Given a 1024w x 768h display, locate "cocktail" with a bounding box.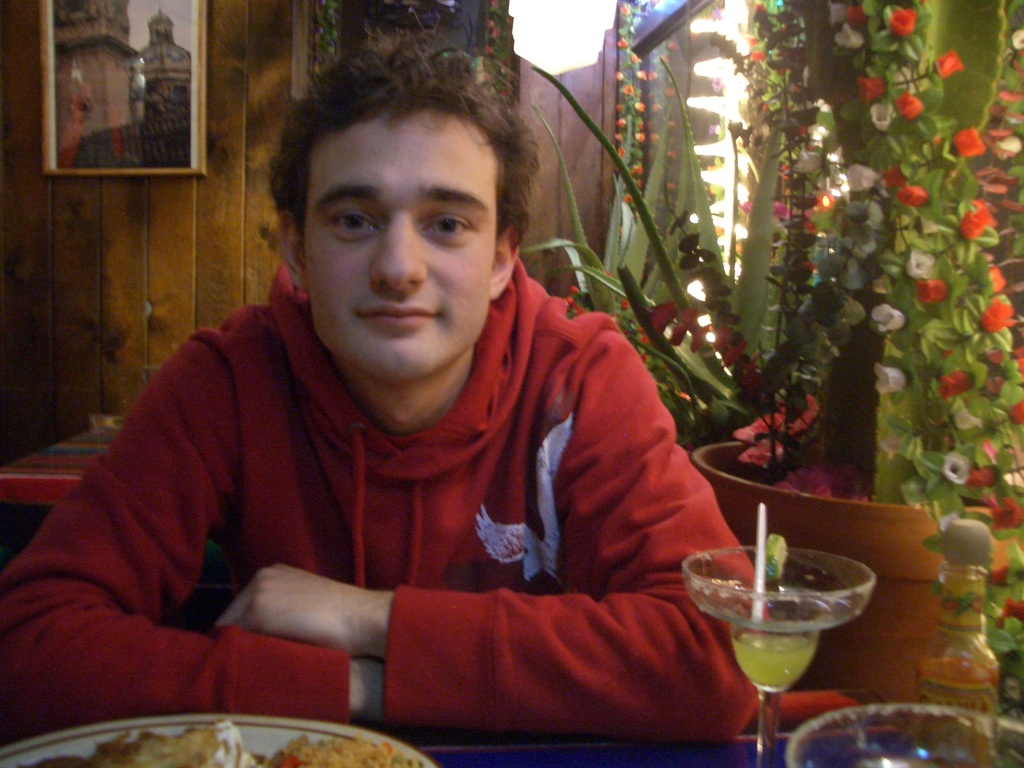
Located: pyautogui.locateOnScreen(681, 497, 878, 767).
